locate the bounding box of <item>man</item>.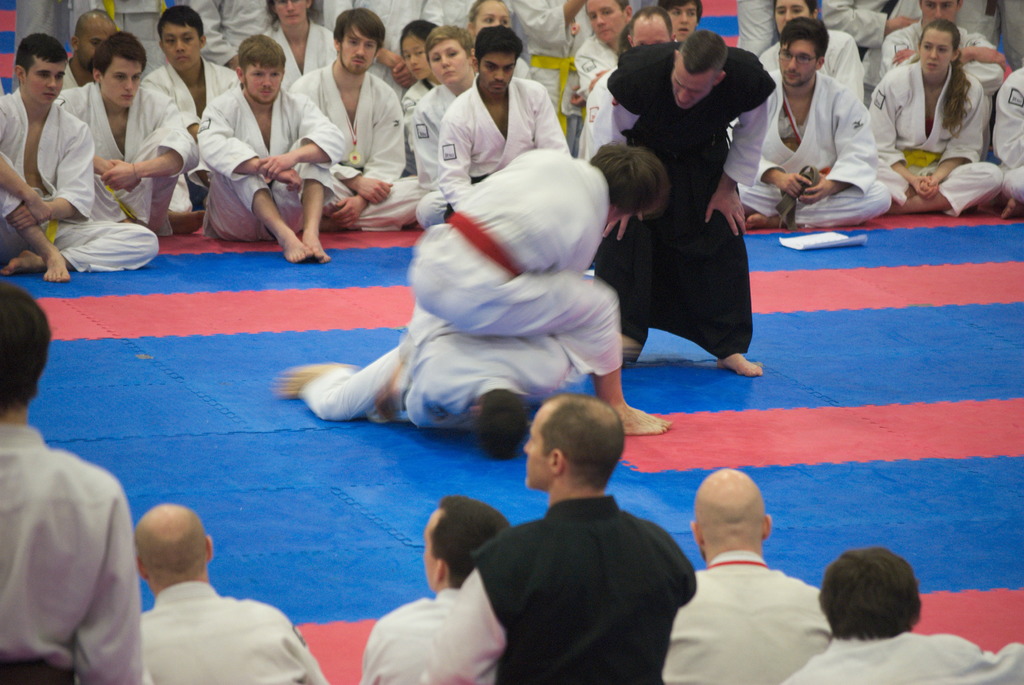
Bounding box: box=[0, 279, 140, 684].
